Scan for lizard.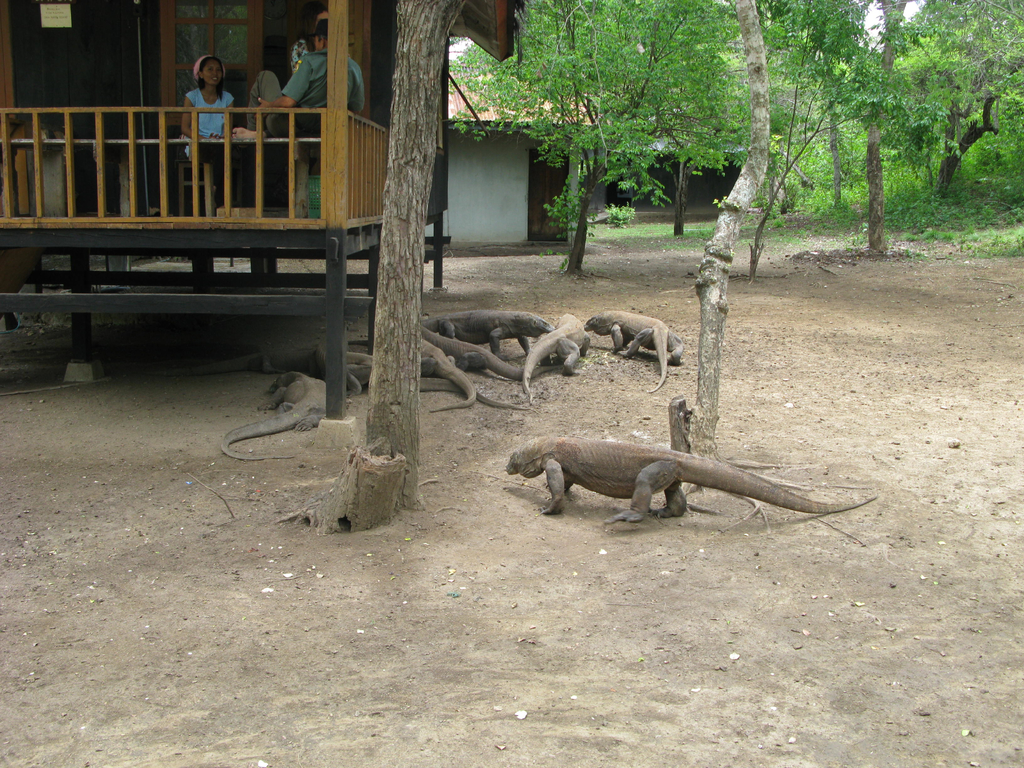
Scan result: box(584, 303, 689, 389).
